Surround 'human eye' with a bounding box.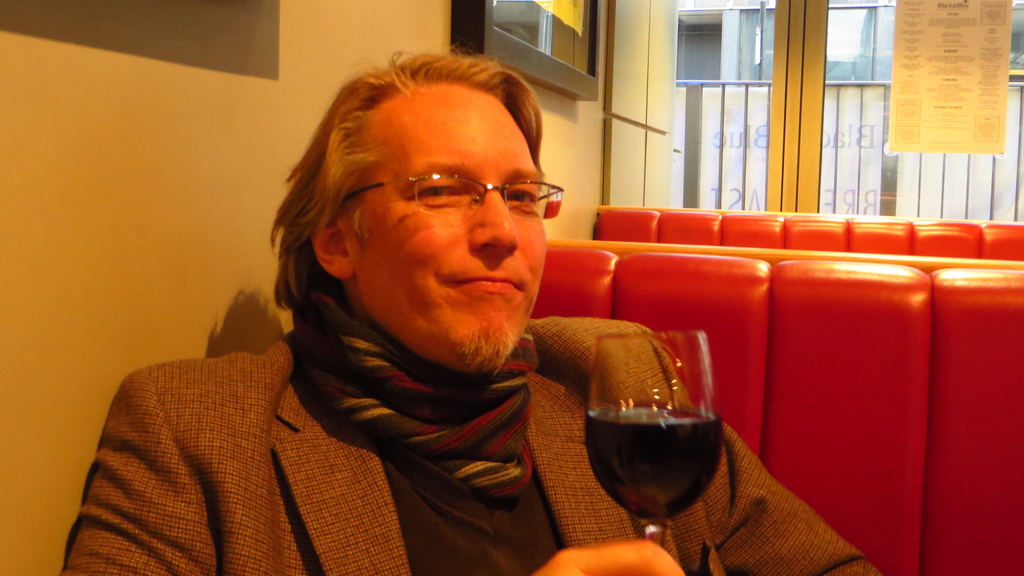
<region>501, 188, 538, 210</region>.
